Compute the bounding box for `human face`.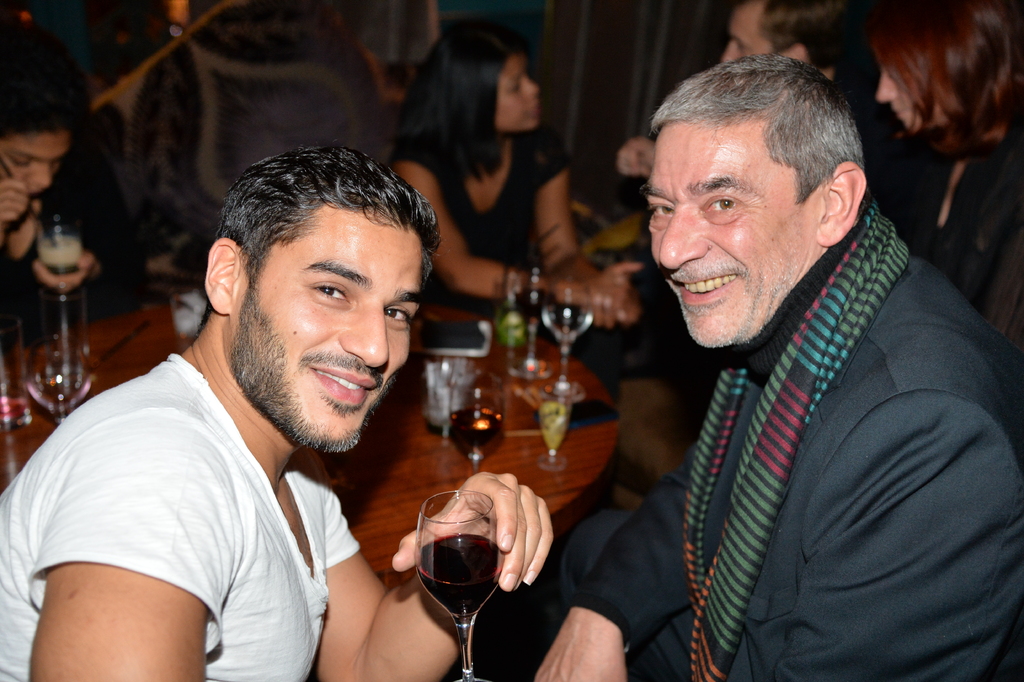
rect(223, 186, 425, 447).
